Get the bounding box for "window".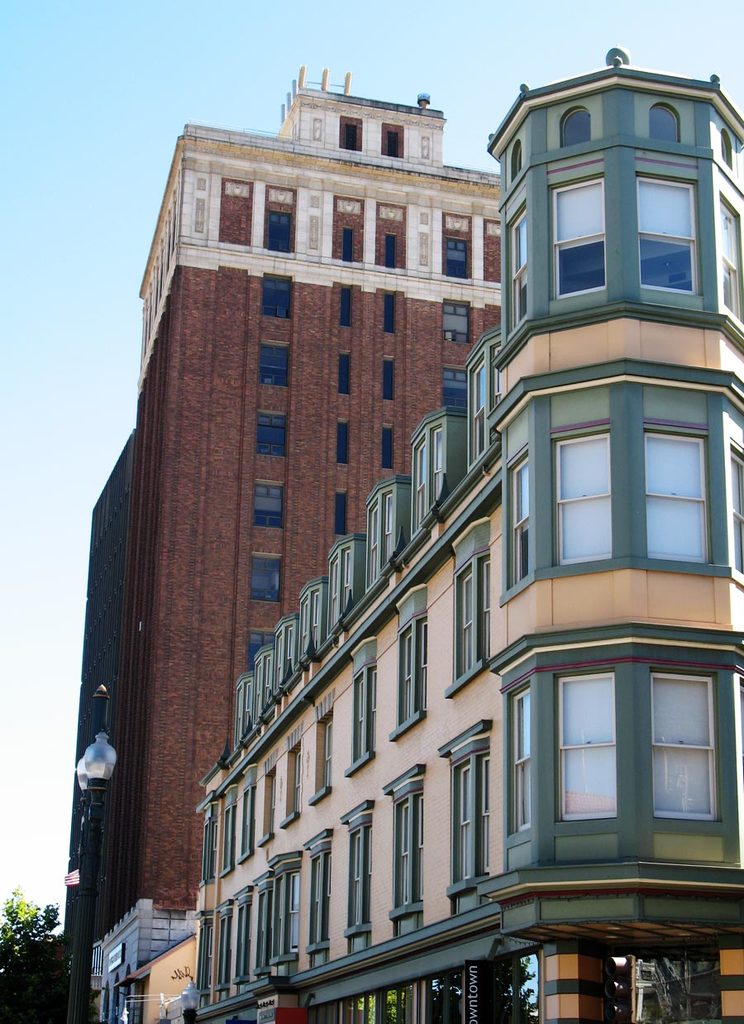
438/368/466/409.
